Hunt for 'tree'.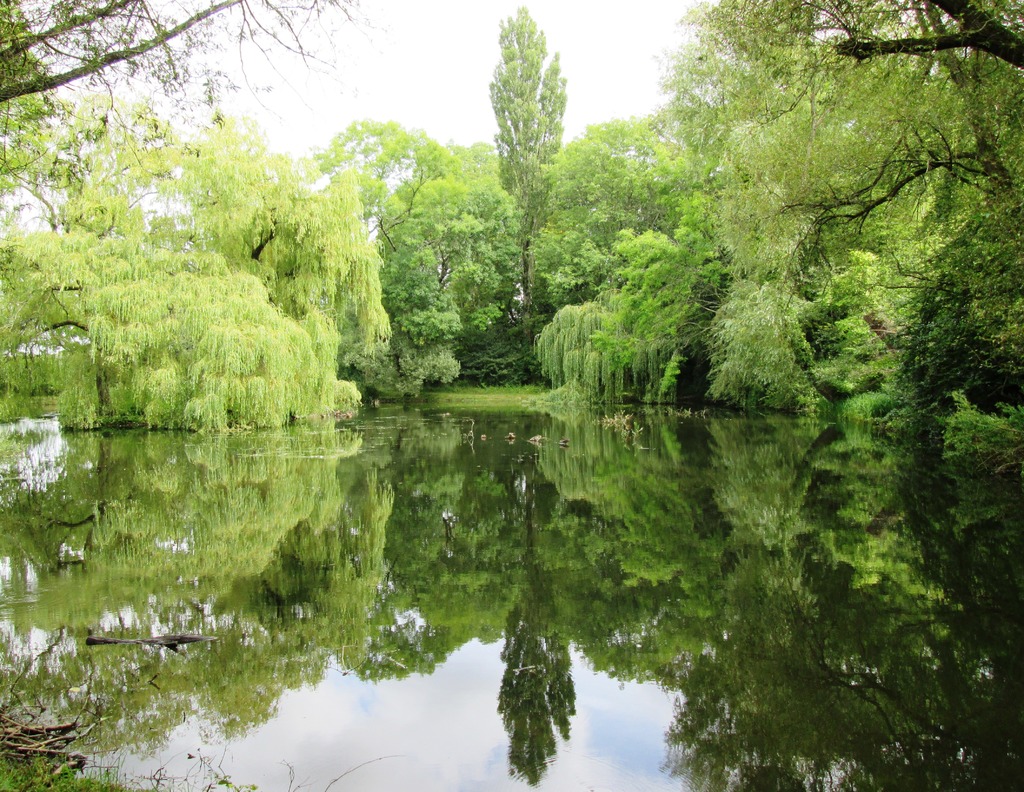
Hunted down at [515,214,607,306].
